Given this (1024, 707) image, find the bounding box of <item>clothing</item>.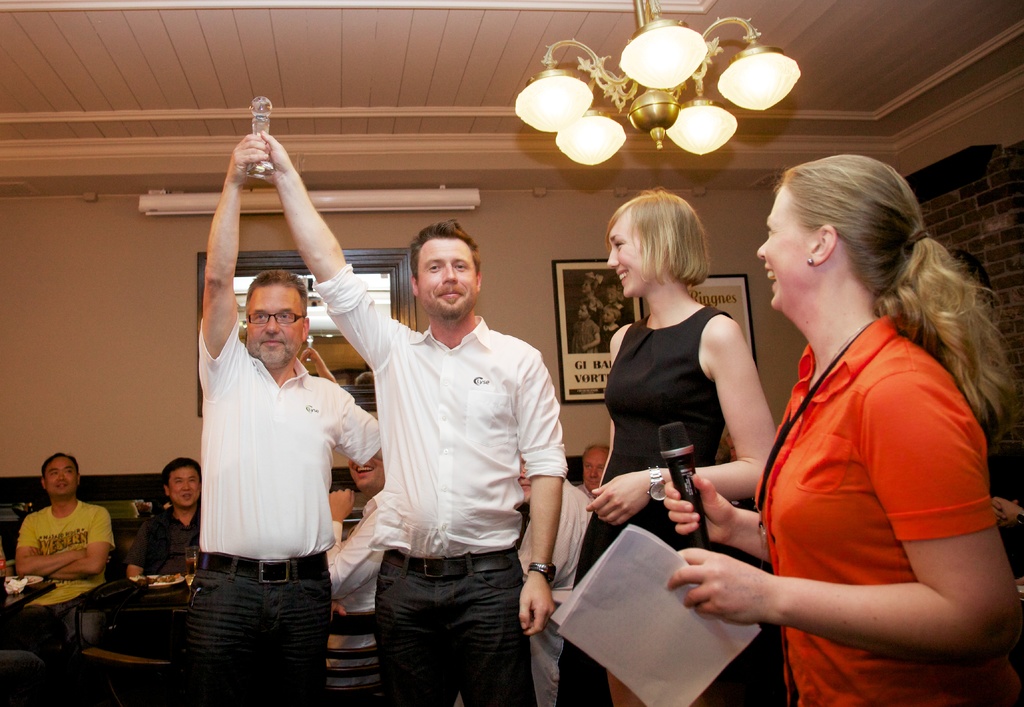
locate(561, 300, 733, 706).
